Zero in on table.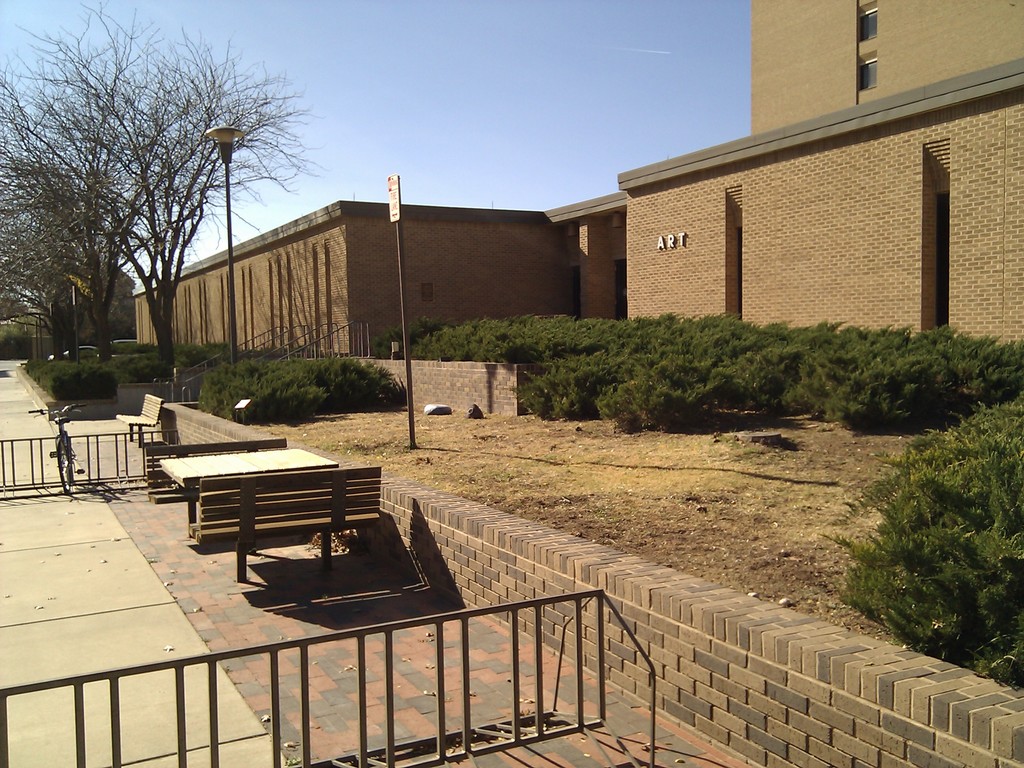
Zeroed in: x1=152 y1=452 x2=337 y2=544.
